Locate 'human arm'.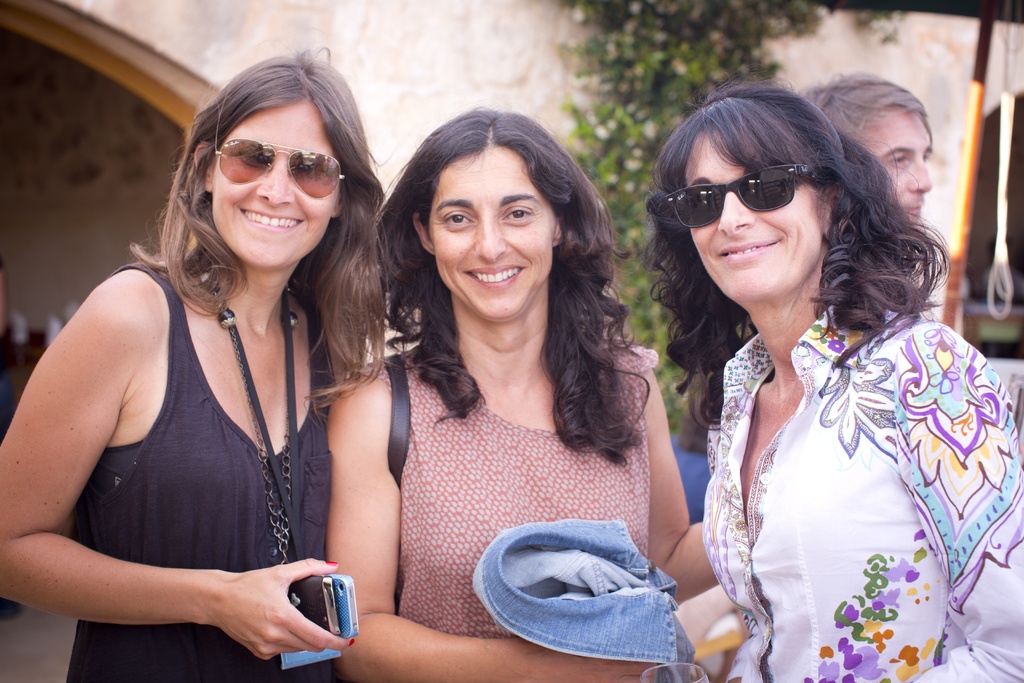
Bounding box: crop(918, 343, 1023, 682).
